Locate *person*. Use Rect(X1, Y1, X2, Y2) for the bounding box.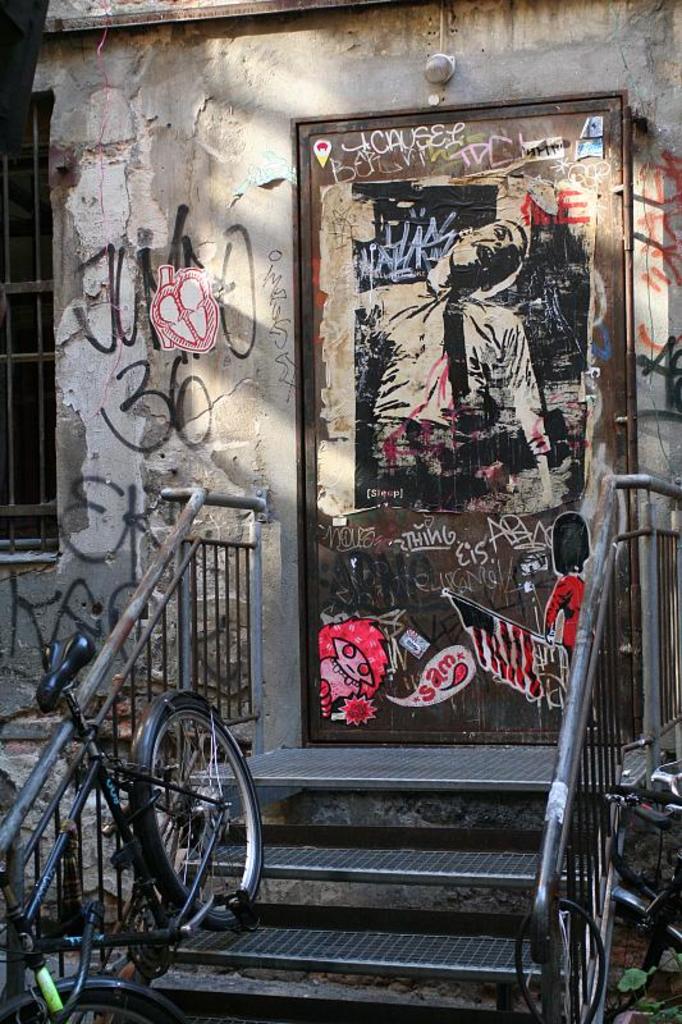
Rect(349, 216, 555, 504).
